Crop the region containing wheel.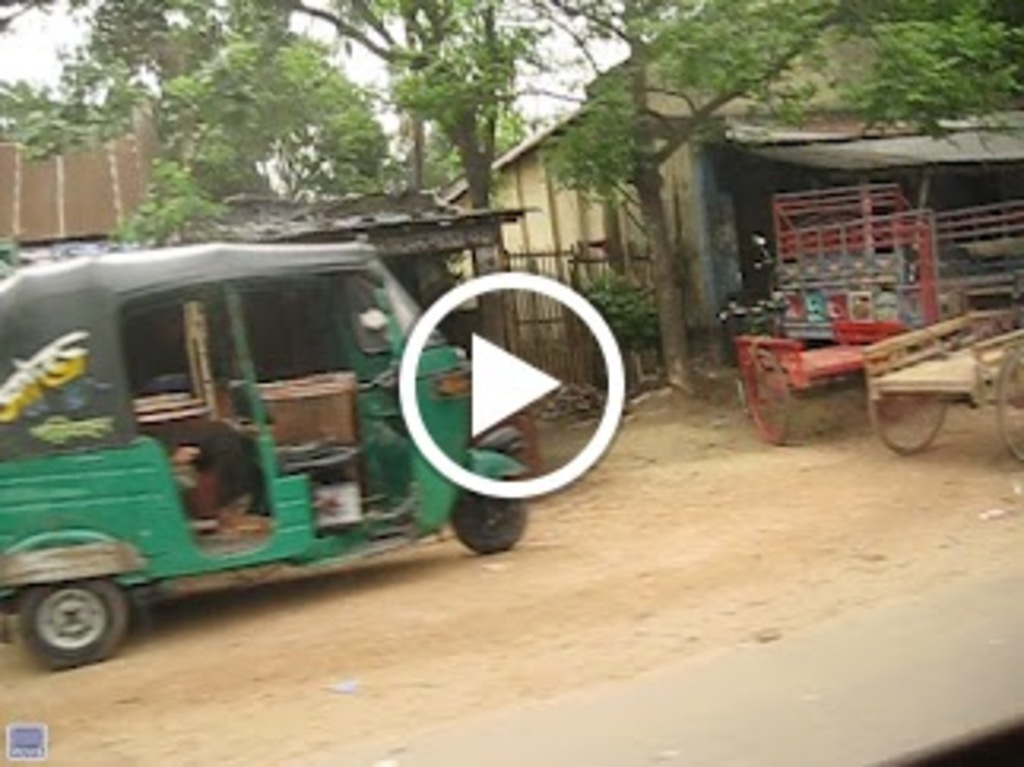
Crop region: bbox(450, 491, 523, 551).
